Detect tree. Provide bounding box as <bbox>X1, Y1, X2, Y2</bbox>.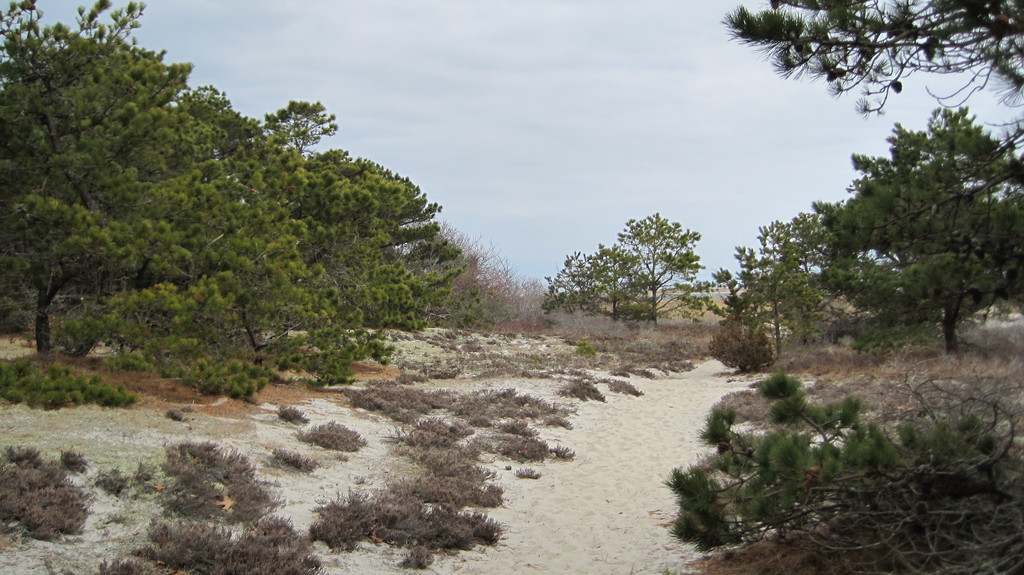
<bbox>545, 207, 723, 328</bbox>.
